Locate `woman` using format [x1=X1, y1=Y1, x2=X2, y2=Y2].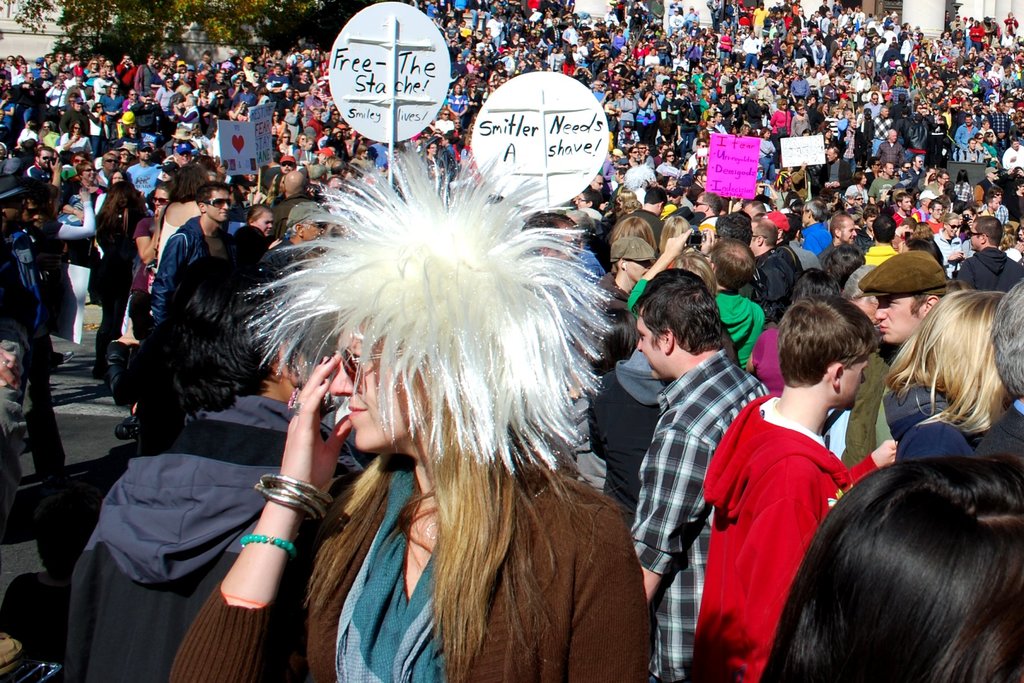
[x1=755, y1=444, x2=1023, y2=682].
